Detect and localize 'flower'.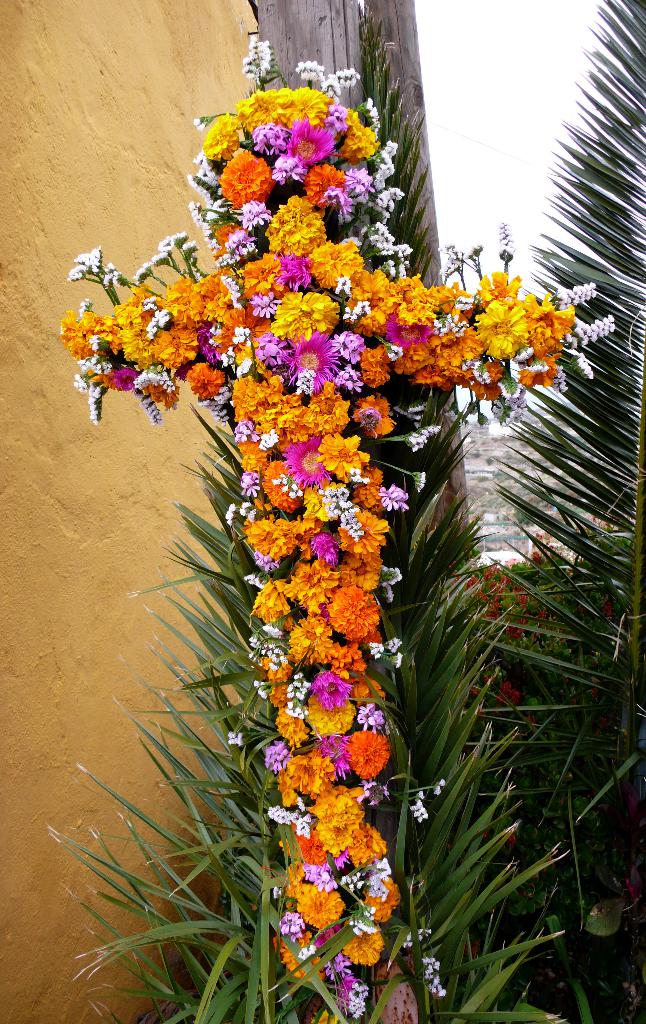
Localized at 329:582:383:657.
